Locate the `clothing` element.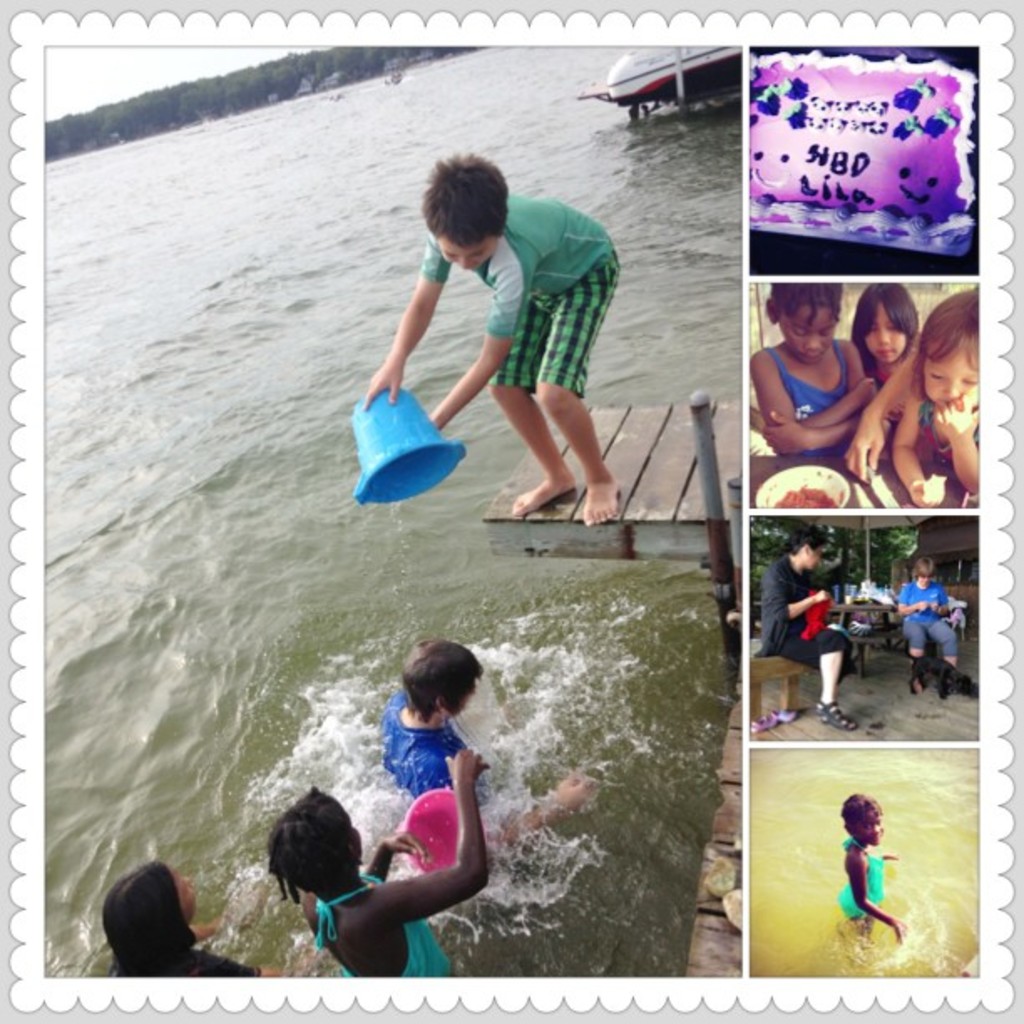
Element bbox: [left=105, top=925, right=256, bottom=977].
